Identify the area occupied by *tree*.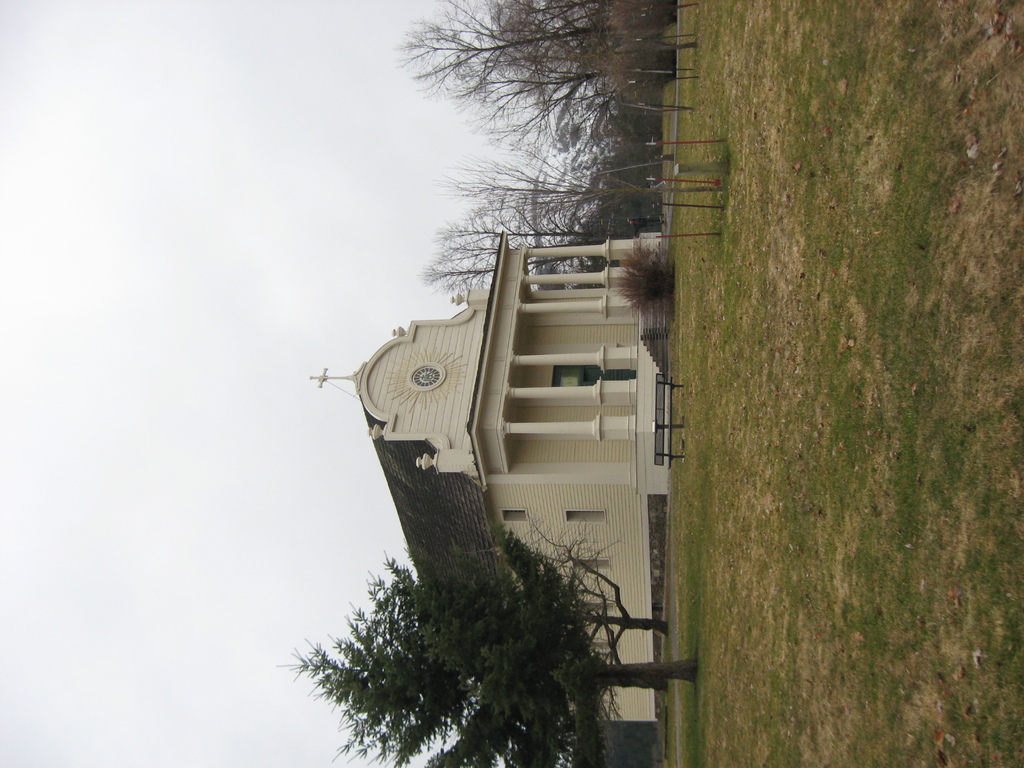
Area: x1=514 y1=516 x2=670 y2=717.
